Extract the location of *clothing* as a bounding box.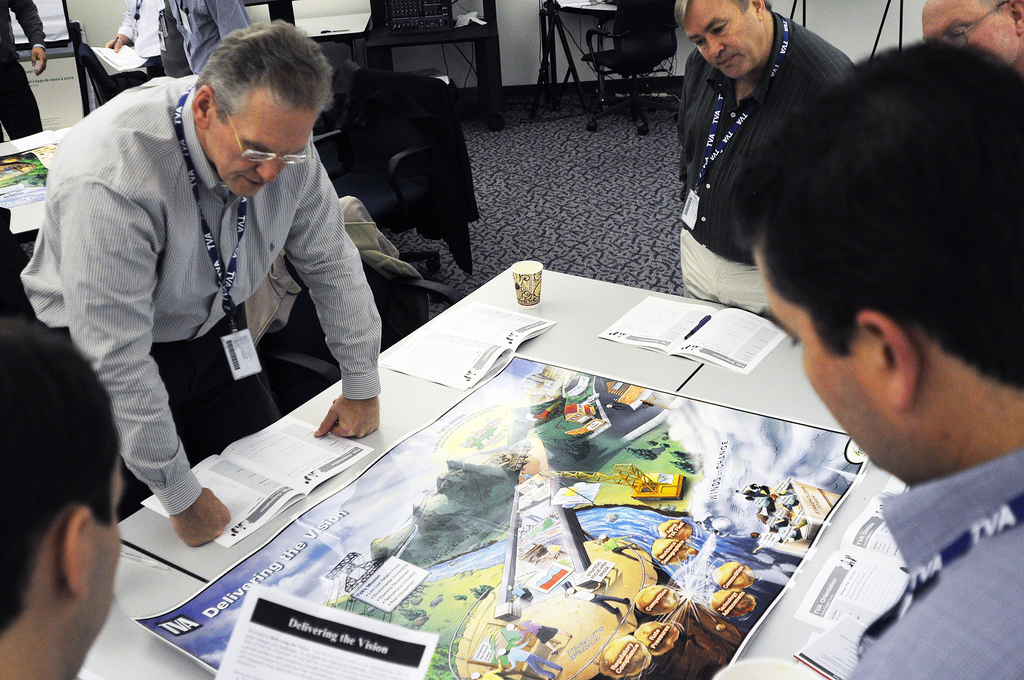
x1=33 y1=81 x2=395 y2=516.
